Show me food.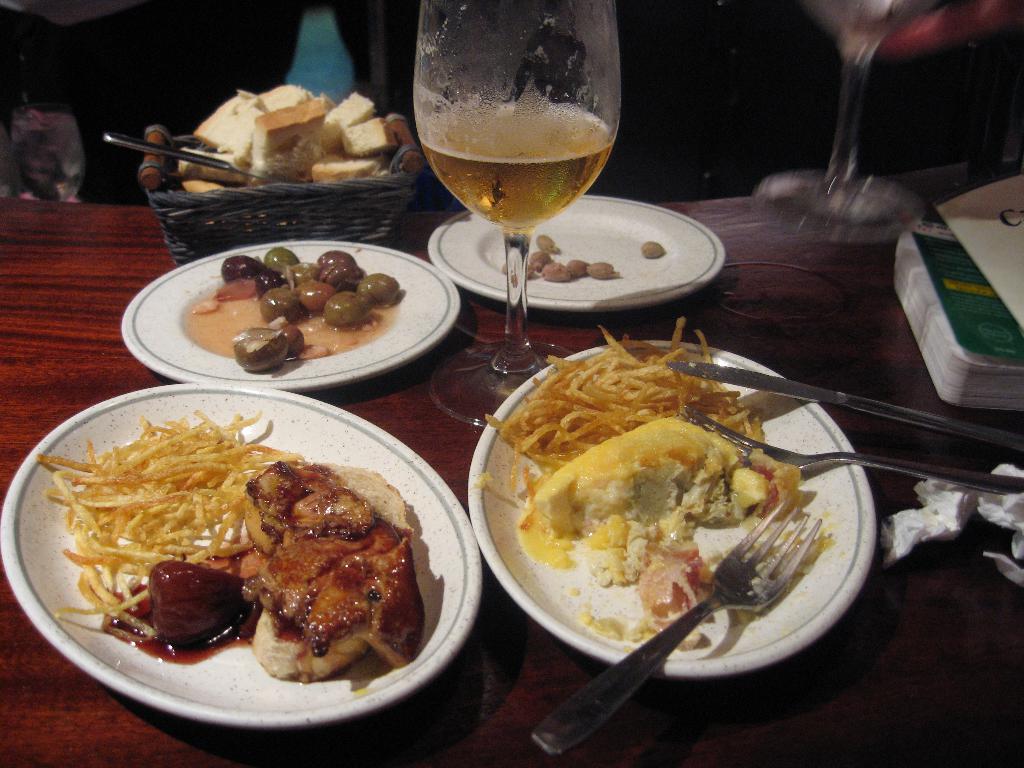
food is here: pyautogui.locateOnScreen(255, 532, 424, 682).
